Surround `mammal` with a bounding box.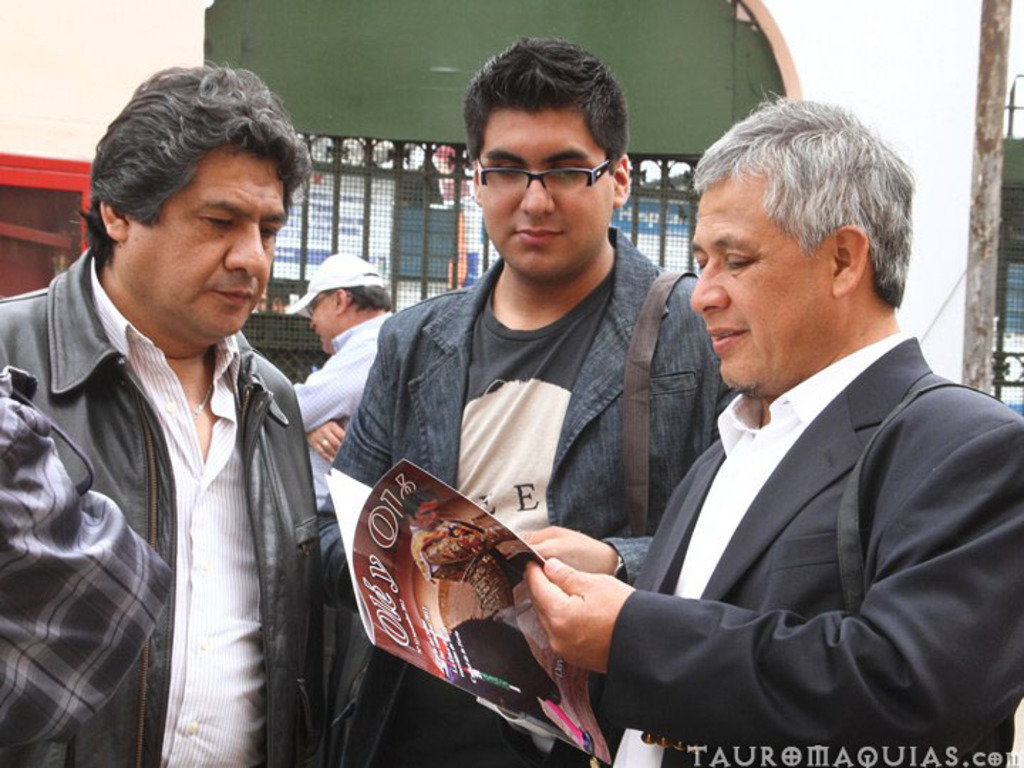
[x1=522, y1=82, x2=1023, y2=767].
